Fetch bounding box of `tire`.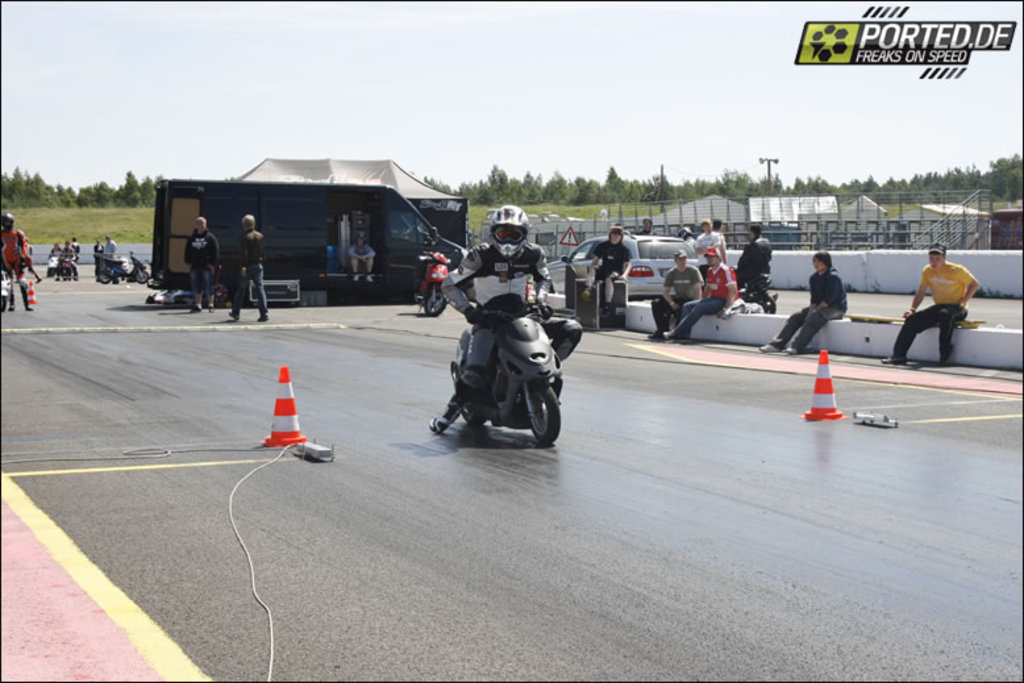
Bbox: pyautogui.locateOnScreen(458, 412, 484, 422).
